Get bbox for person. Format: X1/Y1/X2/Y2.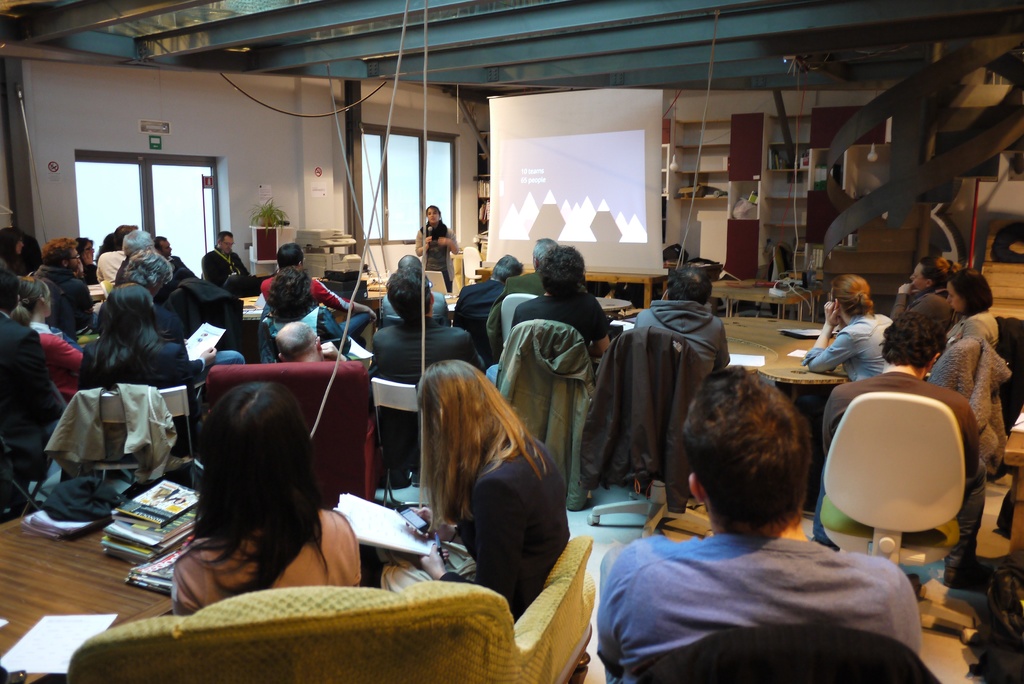
380/255/452/325.
